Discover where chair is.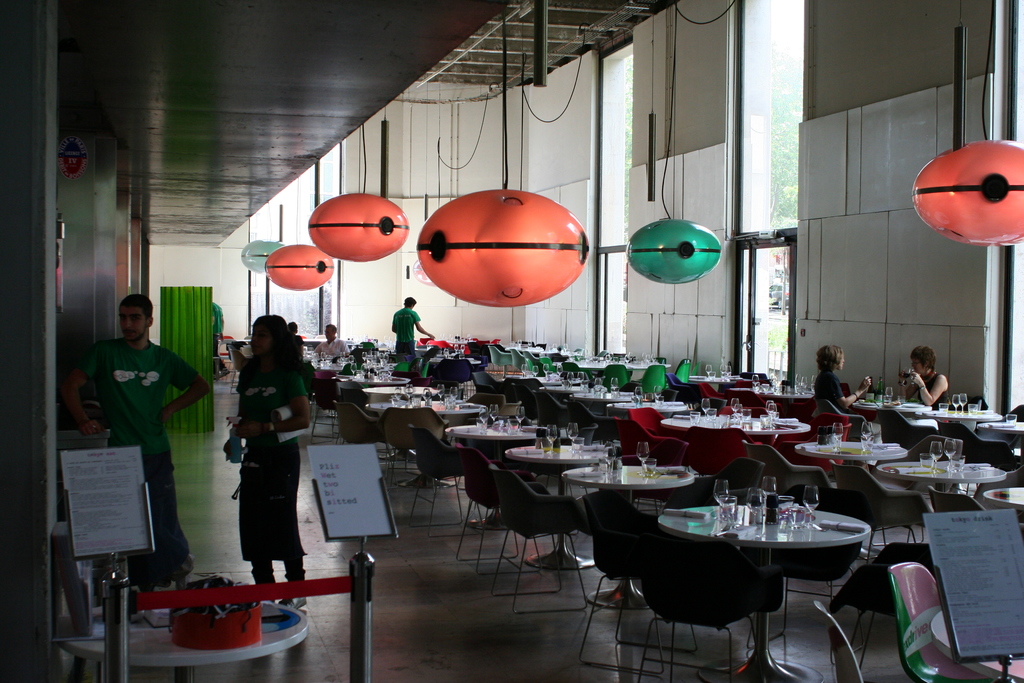
Discovered at <region>335, 377, 358, 399</region>.
